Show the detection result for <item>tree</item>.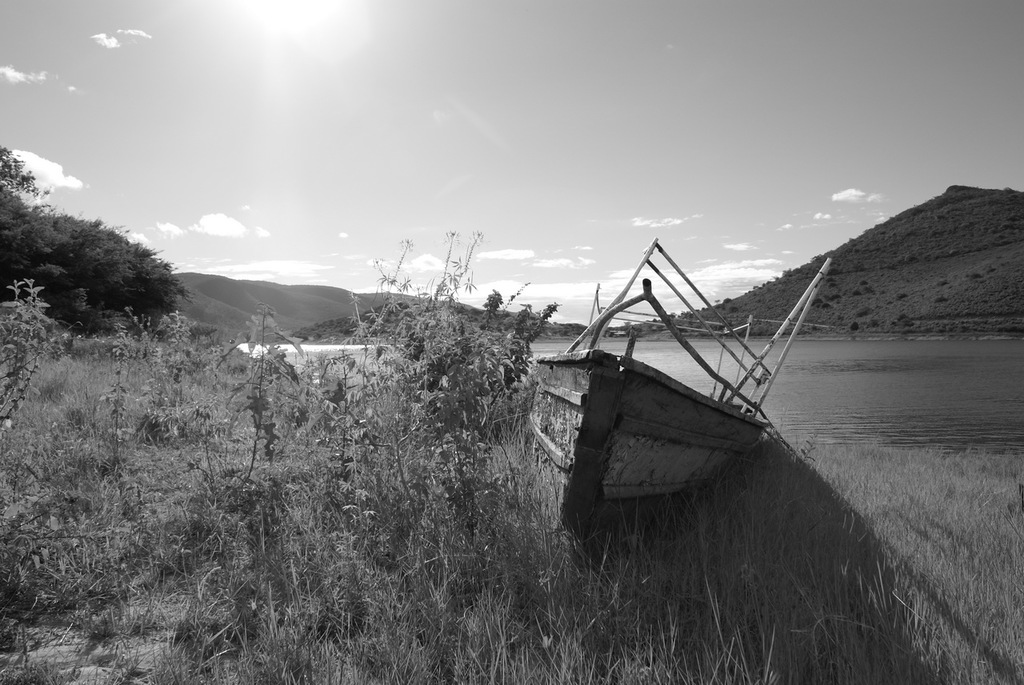
detection(0, 142, 188, 335).
